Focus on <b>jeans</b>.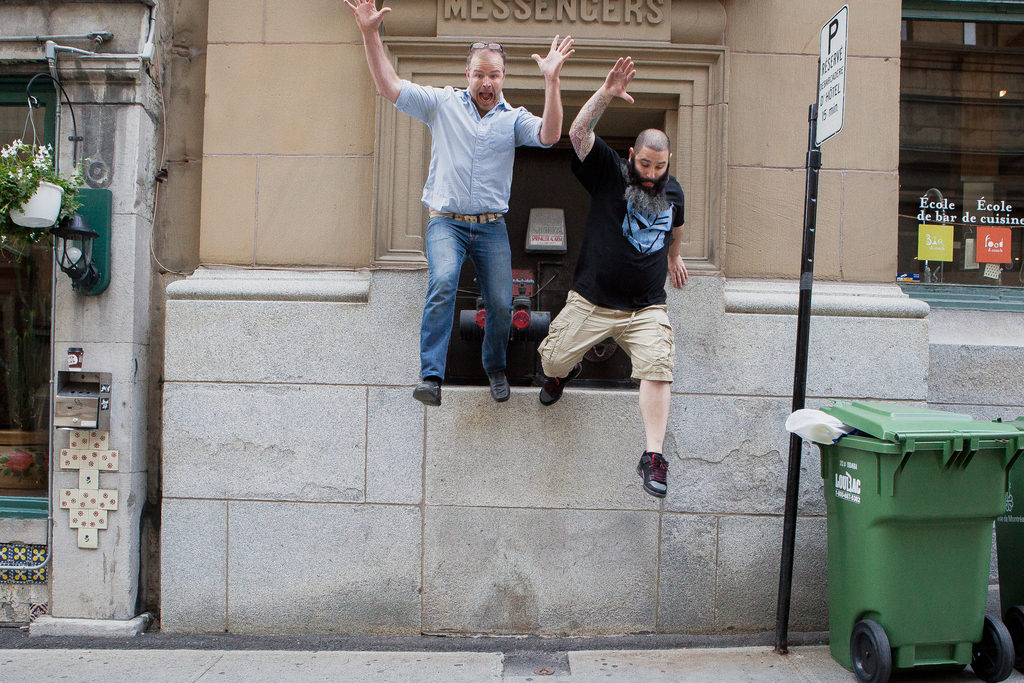
Focused at bbox=[535, 286, 682, 390].
